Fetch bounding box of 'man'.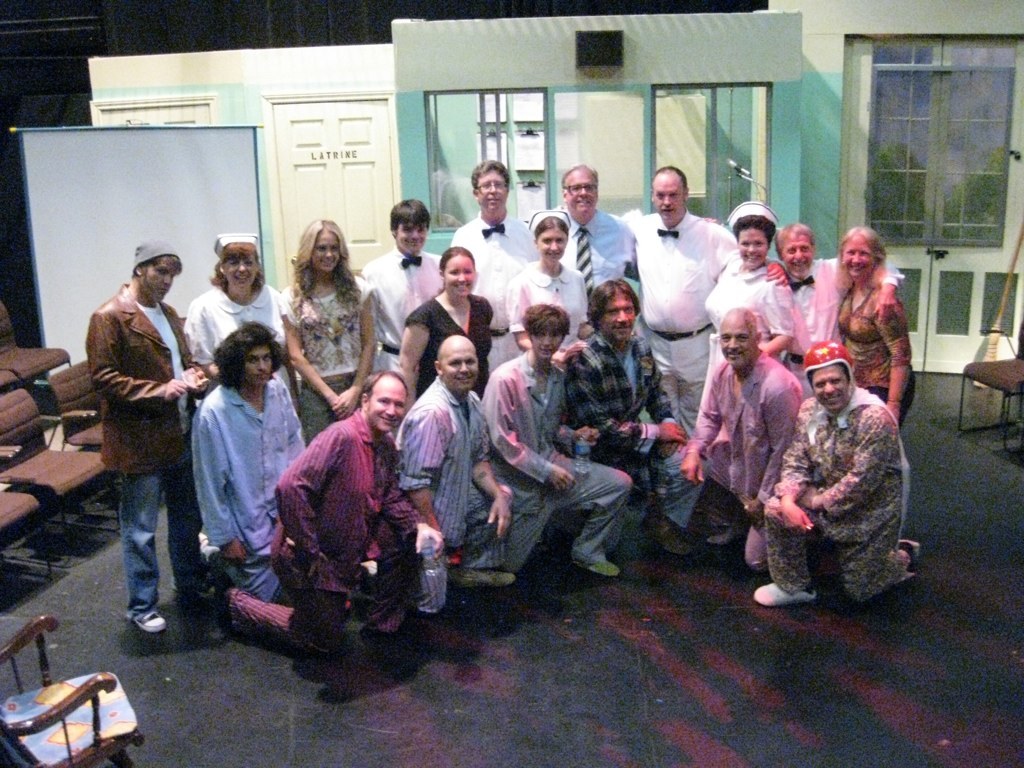
Bbox: box(677, 304, 800, 577).
